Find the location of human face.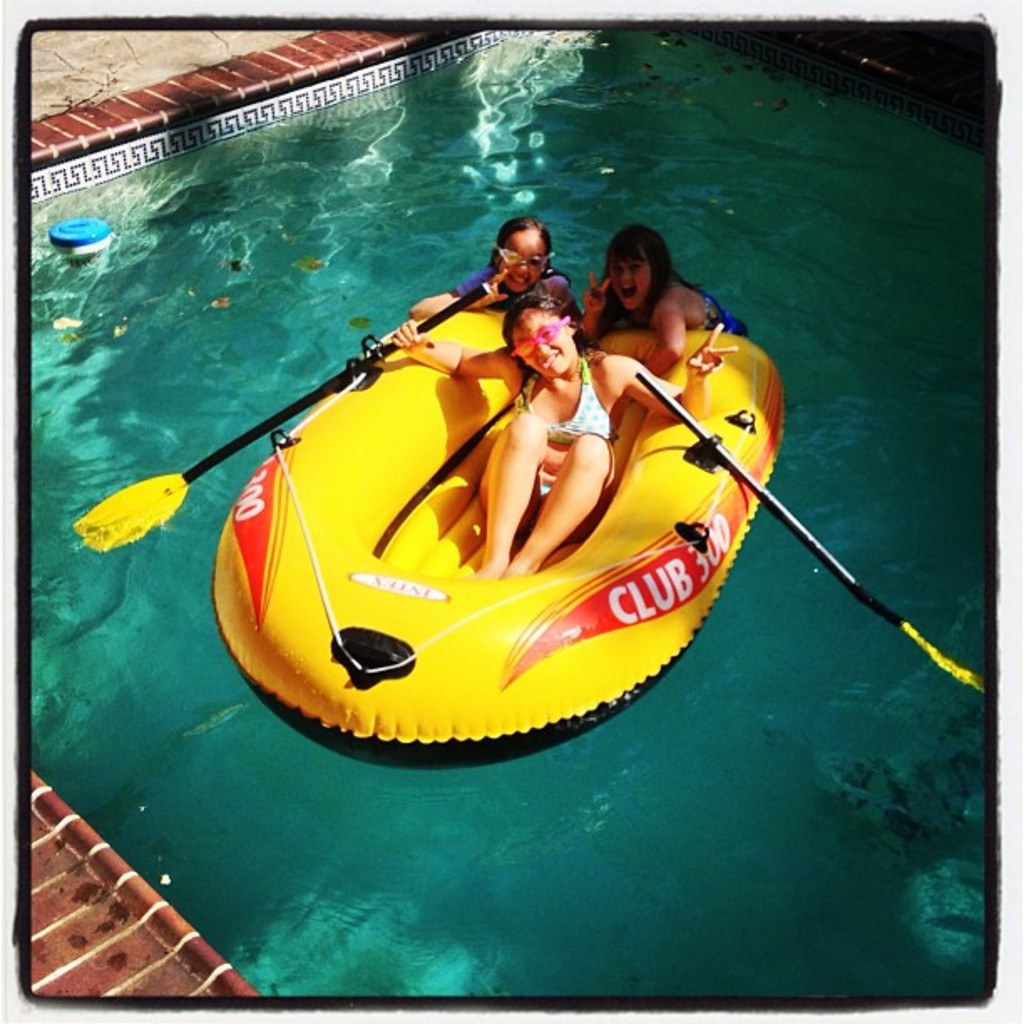
Location: {"left": 485, "top": 221, "right": 544, "bottom": 308}.
